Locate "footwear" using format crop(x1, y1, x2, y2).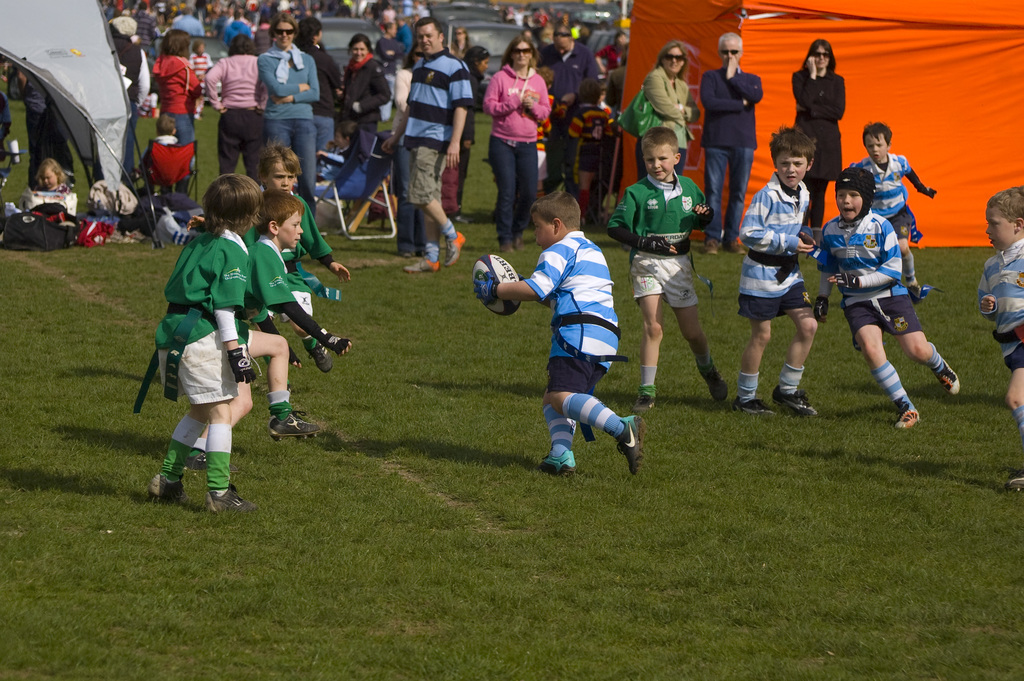
crop(538, 445, 578, 474).
